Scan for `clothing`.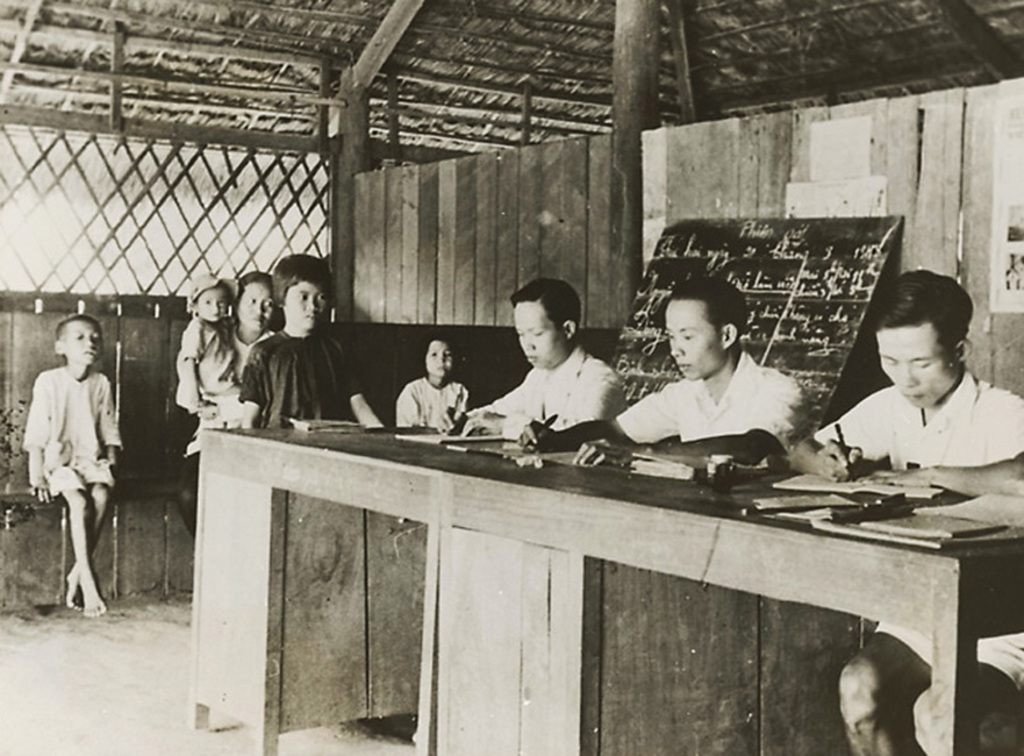
Scan result: Rect(389, 377, 477, 433).
